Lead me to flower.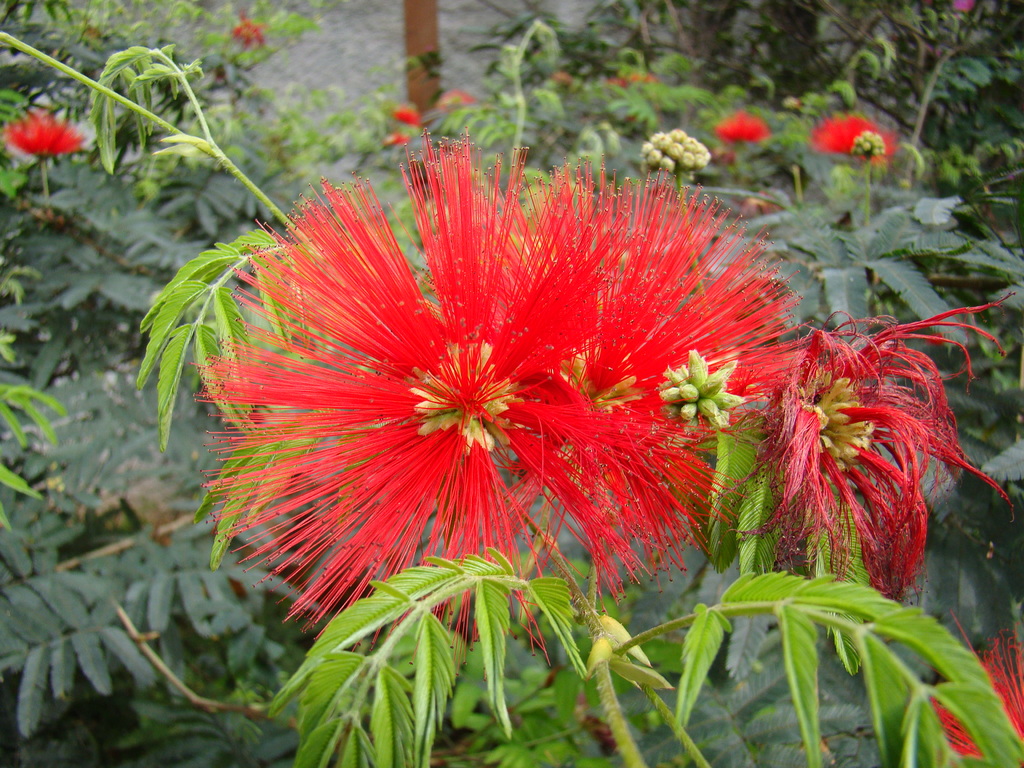
Lead to crop(927, 602, 1023, 767).
